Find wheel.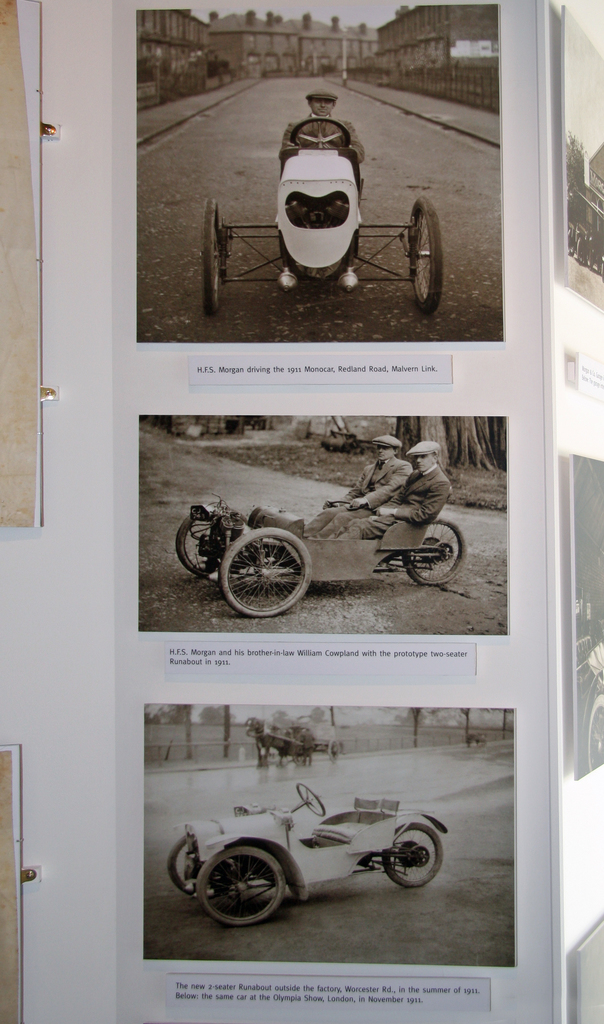
(x1=379, y1=822, x2=444, y2=884).
